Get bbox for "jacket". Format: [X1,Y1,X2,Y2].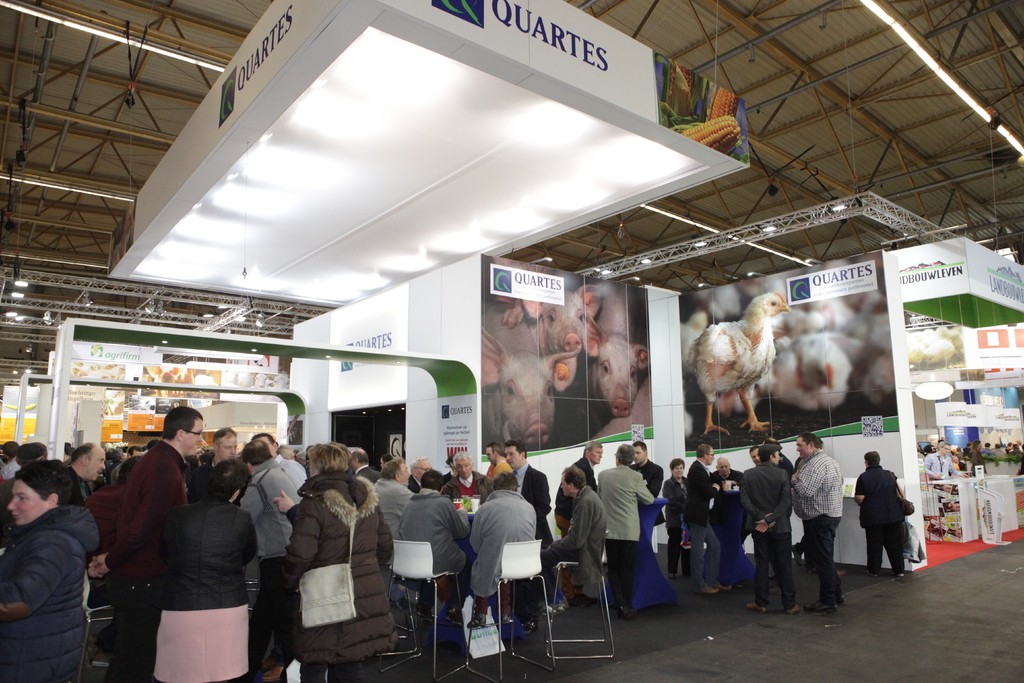
[367,472,409,536].
